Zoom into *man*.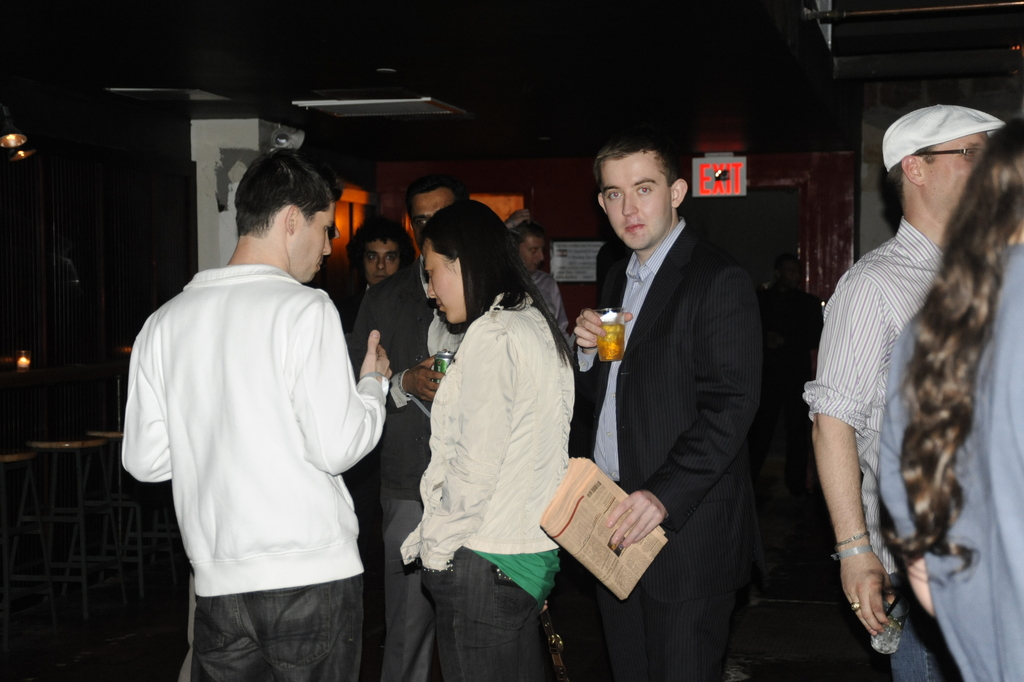
Zoom target: x1=566 y1=138 x2=762 y2=681.
